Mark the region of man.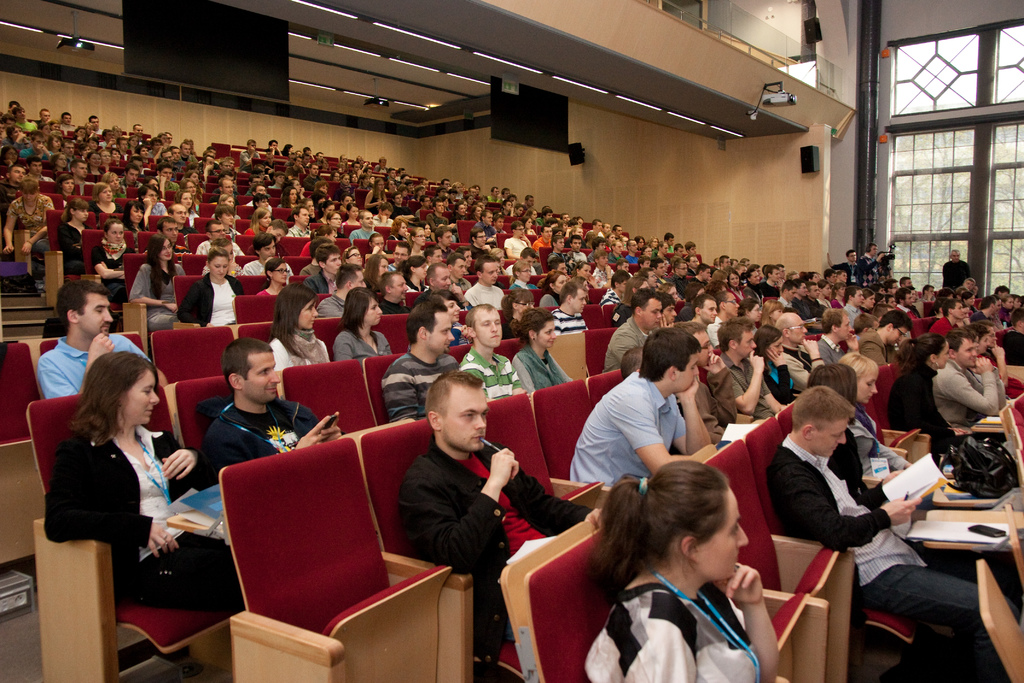
Region: Rect(719, 325, 787, 420).
